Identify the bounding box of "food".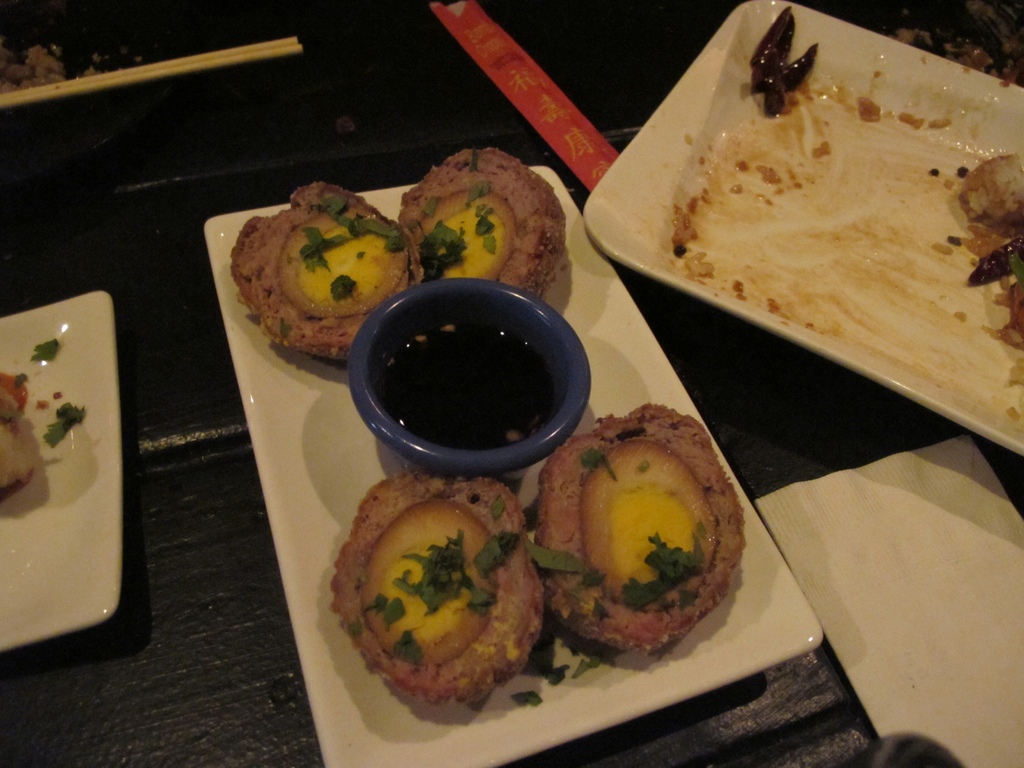
bbox=(952, 155, 1023, 353).
